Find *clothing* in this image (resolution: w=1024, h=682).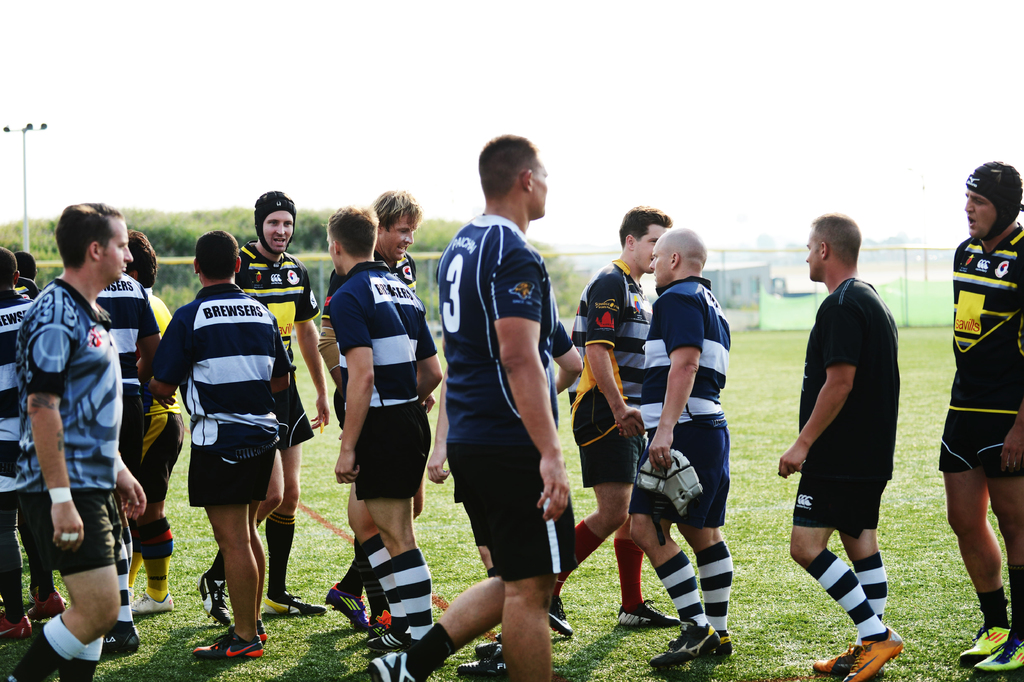
box=[10, 276, 126, 576].
